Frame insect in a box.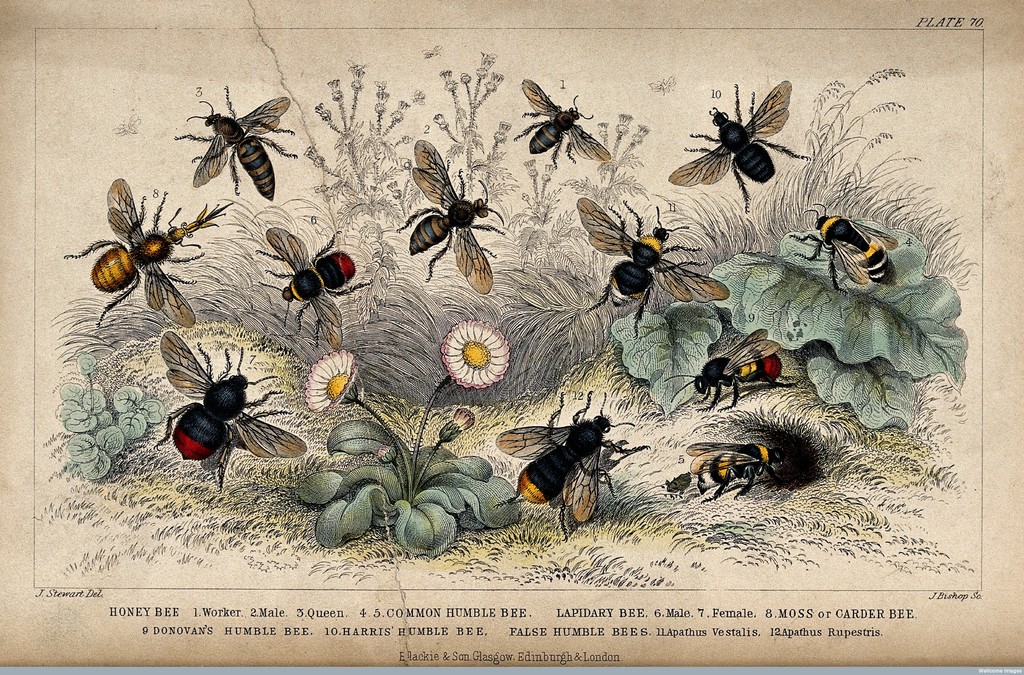
(left=515, top=77, right=612, bottom=170).
